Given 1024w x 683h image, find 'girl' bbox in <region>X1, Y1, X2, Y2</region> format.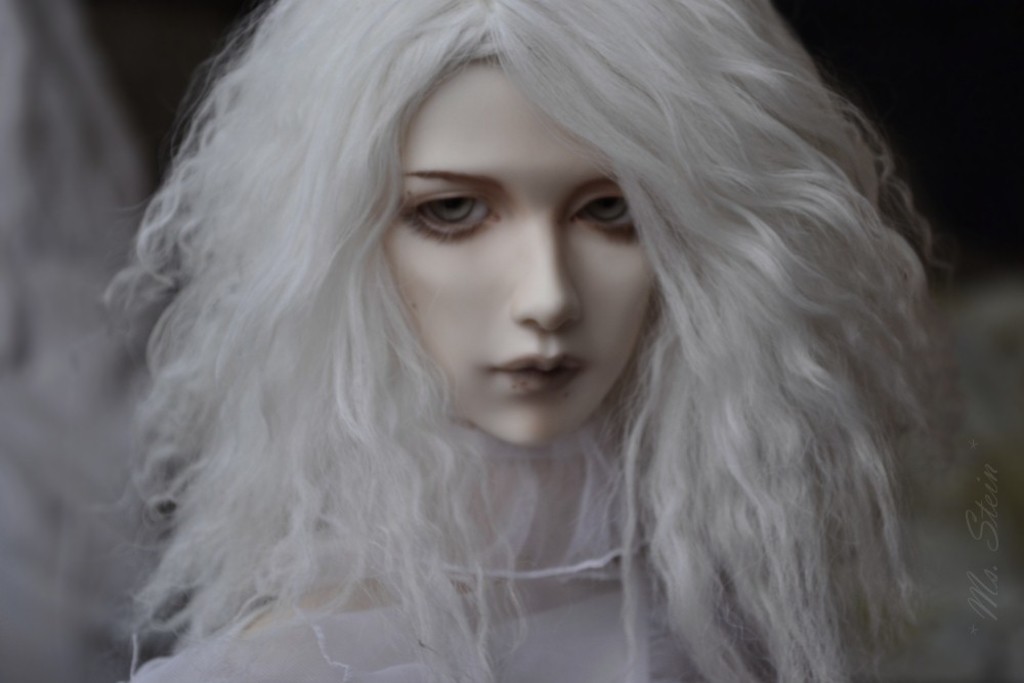
<region>103, 2, 971, 682</region>.
